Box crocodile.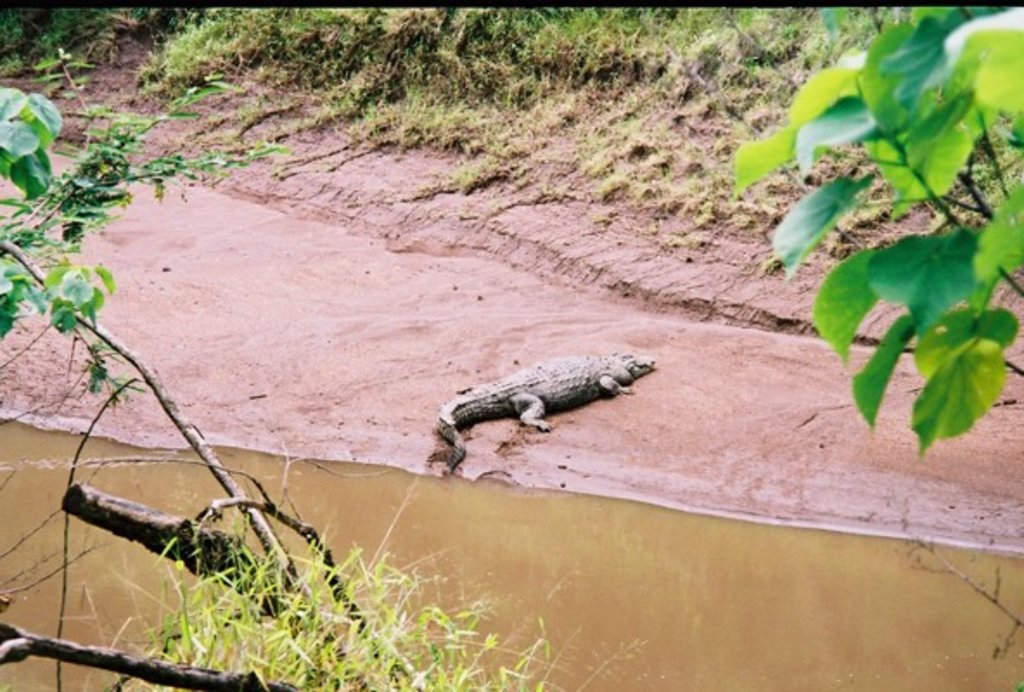
(x1=438, y1=356, x2=656, y2=467).
